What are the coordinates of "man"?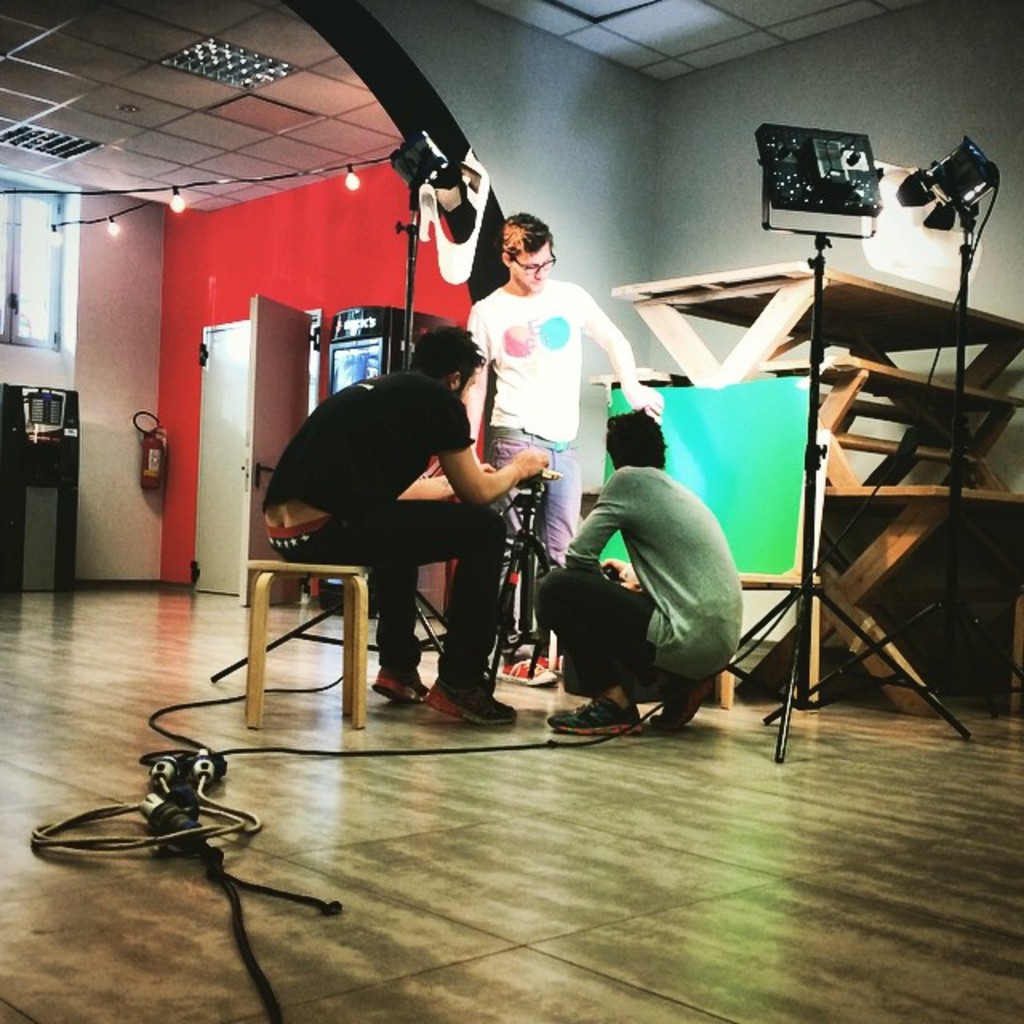
[left=531, top=408, right=741, bottom=733].
